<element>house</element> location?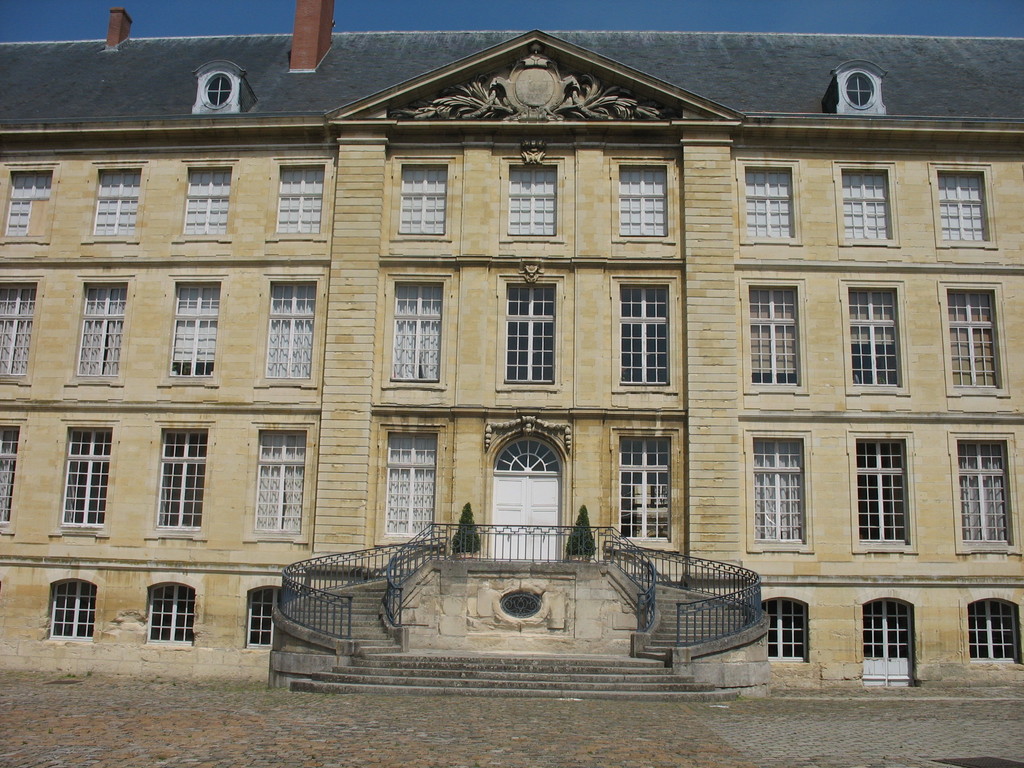
bbox(0, 0, 1023, 700)
